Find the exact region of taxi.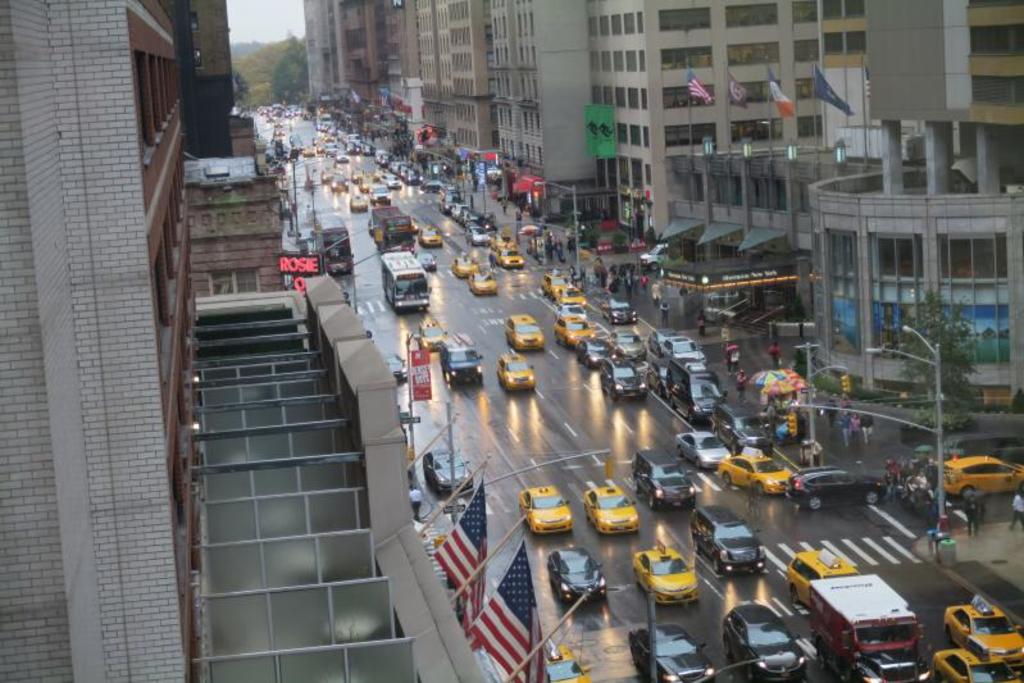
Exact region: 780,548,859,602.
